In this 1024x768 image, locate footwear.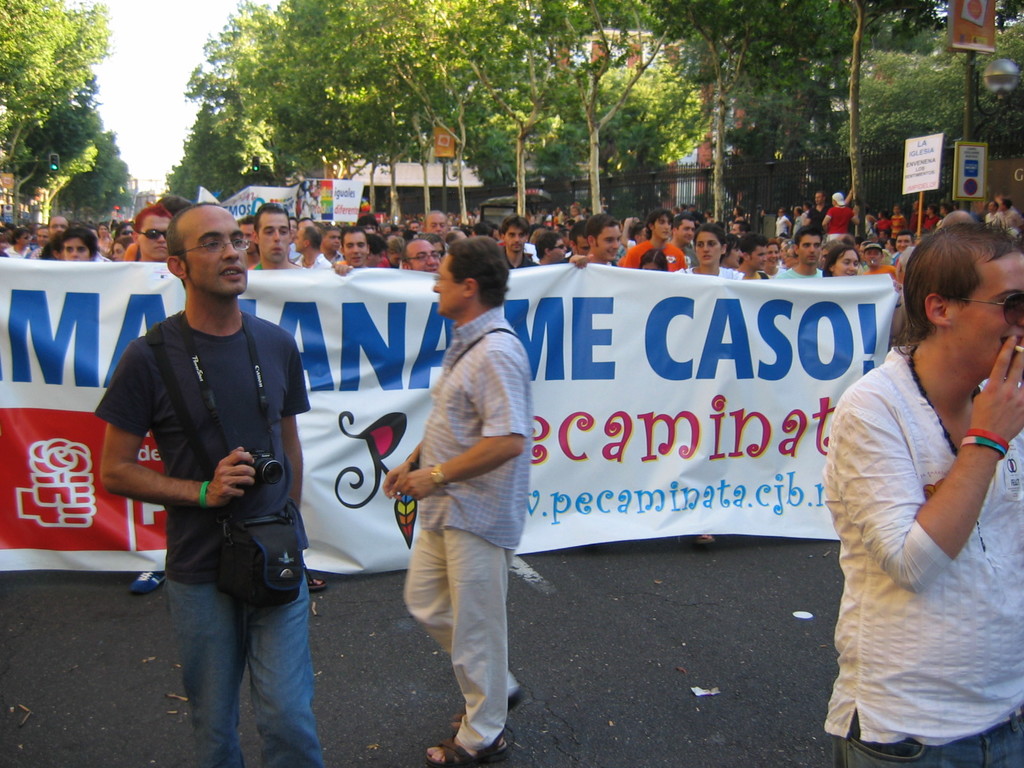
Bounding box: Rect(450, 684, 529, 735).
